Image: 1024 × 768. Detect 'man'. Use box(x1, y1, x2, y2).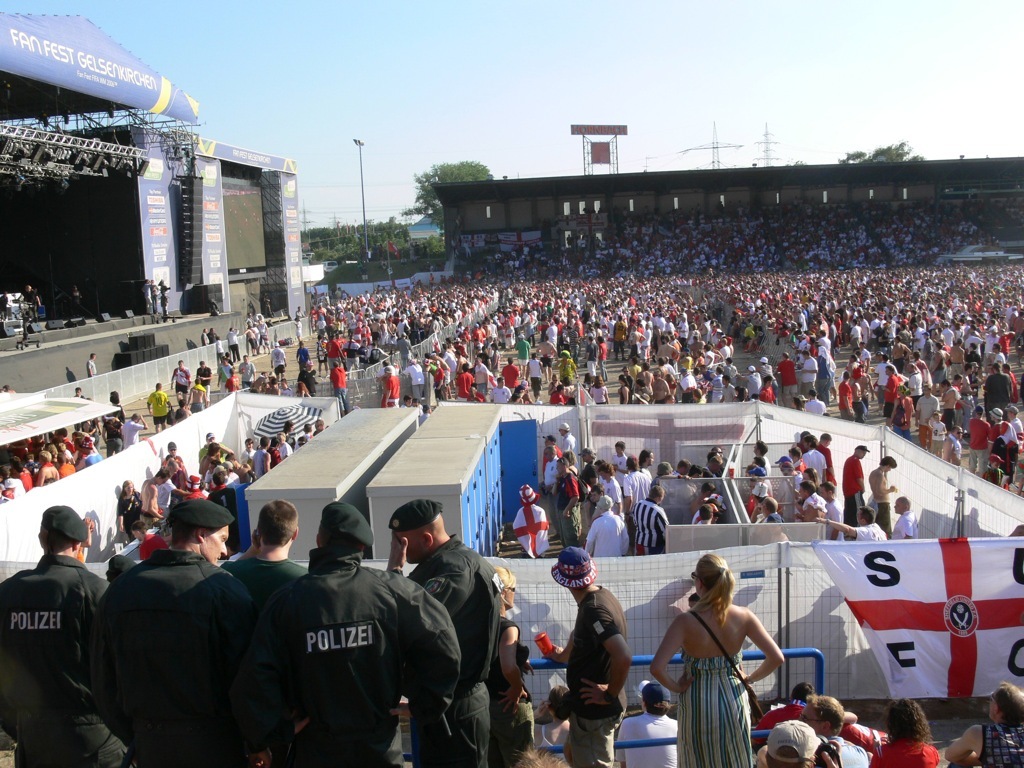
box(936, 426, 966, 468).
